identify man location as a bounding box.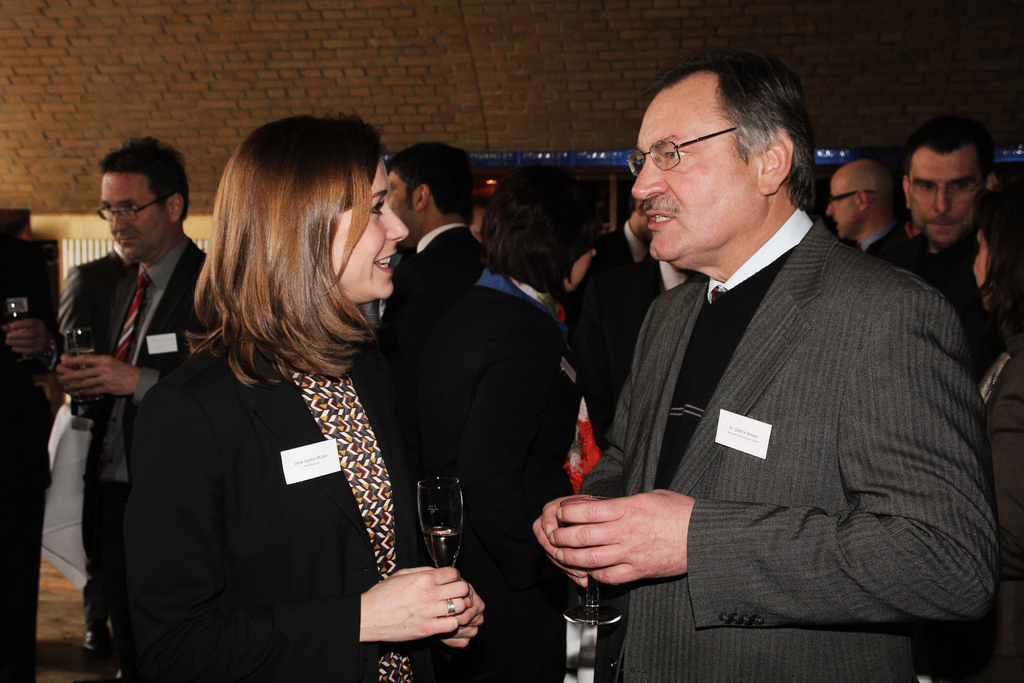
(x1=50, y1=145, x2=223, y2=654).
